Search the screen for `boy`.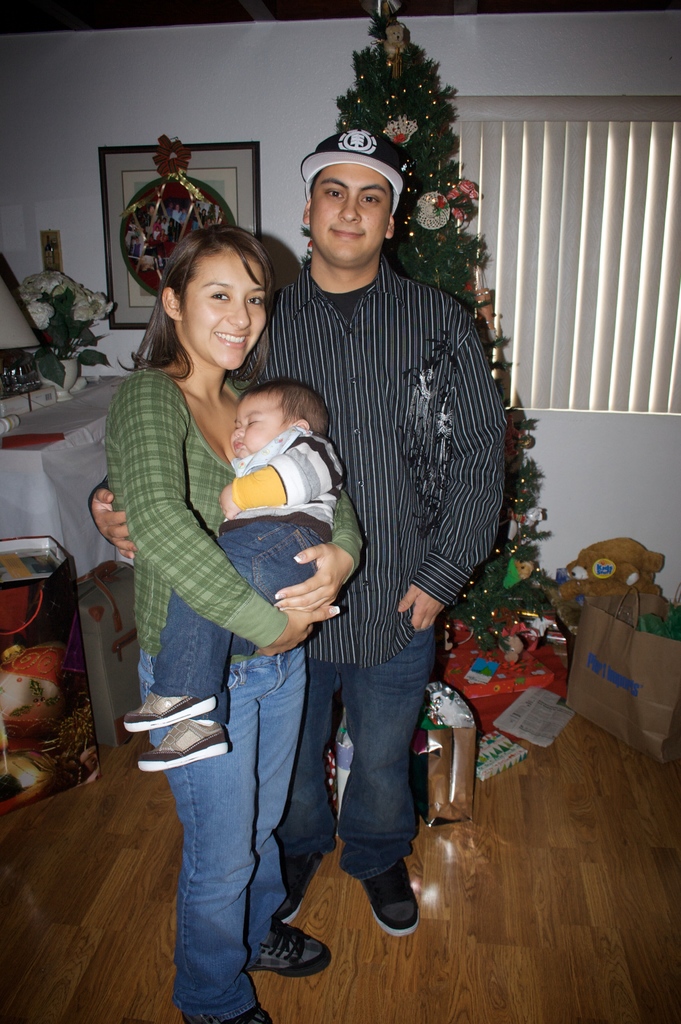
Found at Rect(116, 371, 358, 766).
